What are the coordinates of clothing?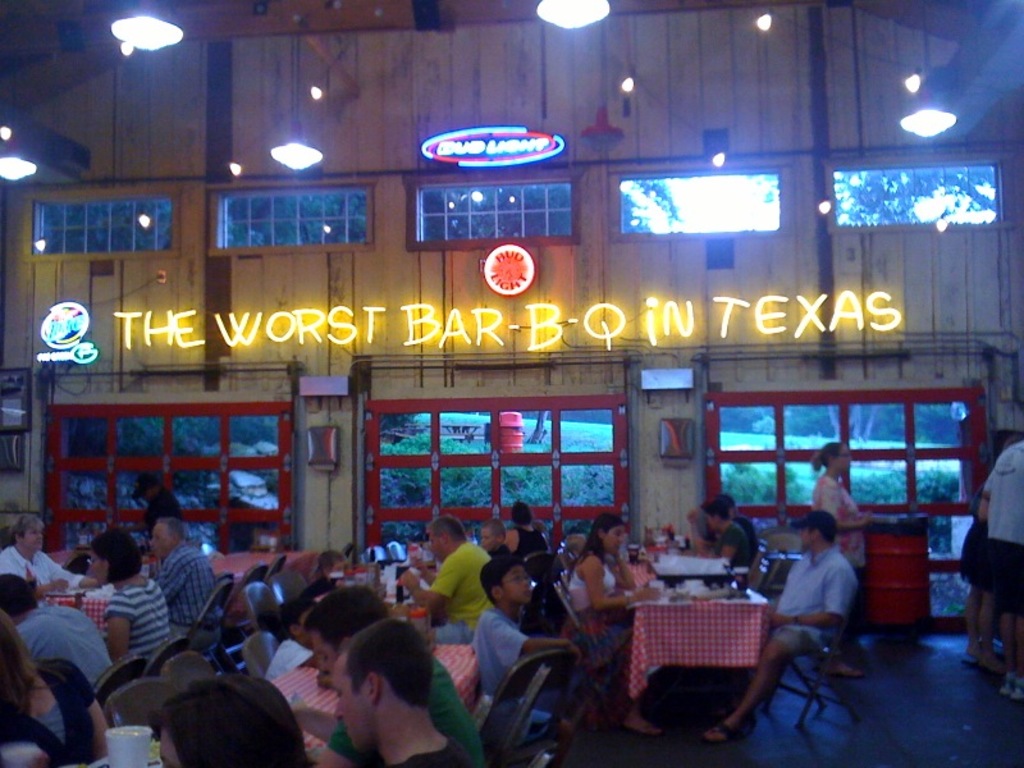
[x1=394, y1=733, x2=485, y2=767].
